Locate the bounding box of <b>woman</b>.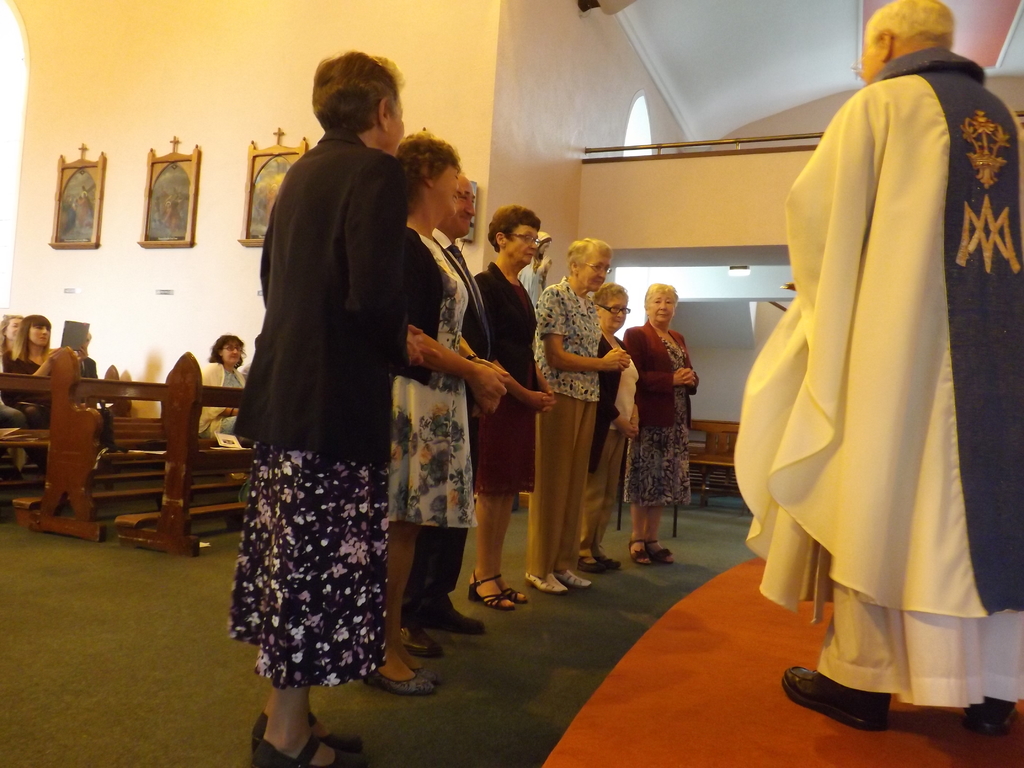
Bounding box: detection(1, 315, 24, 355).
